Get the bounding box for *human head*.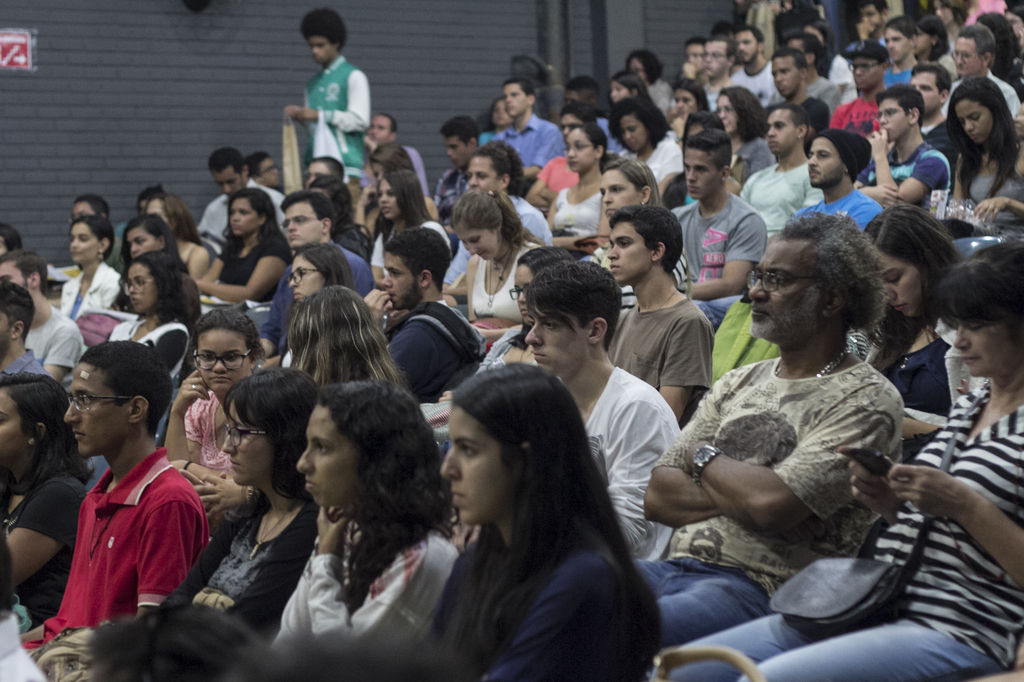
596, 161, 655, 220.
